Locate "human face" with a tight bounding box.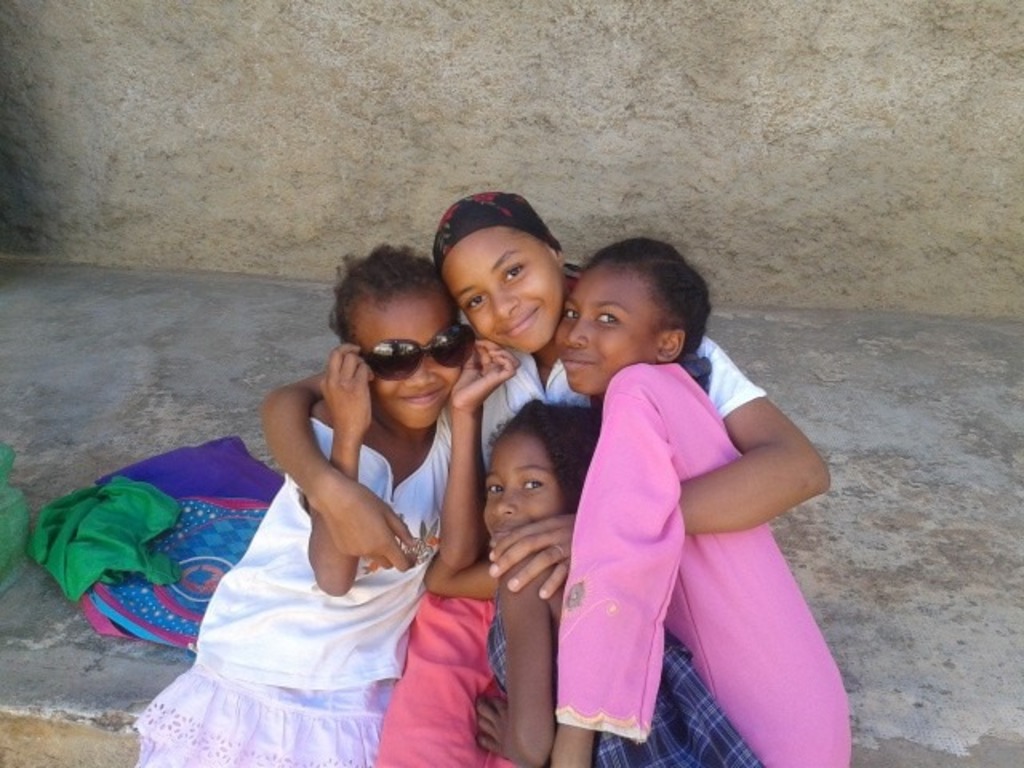
left=355, top=301, right=462, bottom=427.
